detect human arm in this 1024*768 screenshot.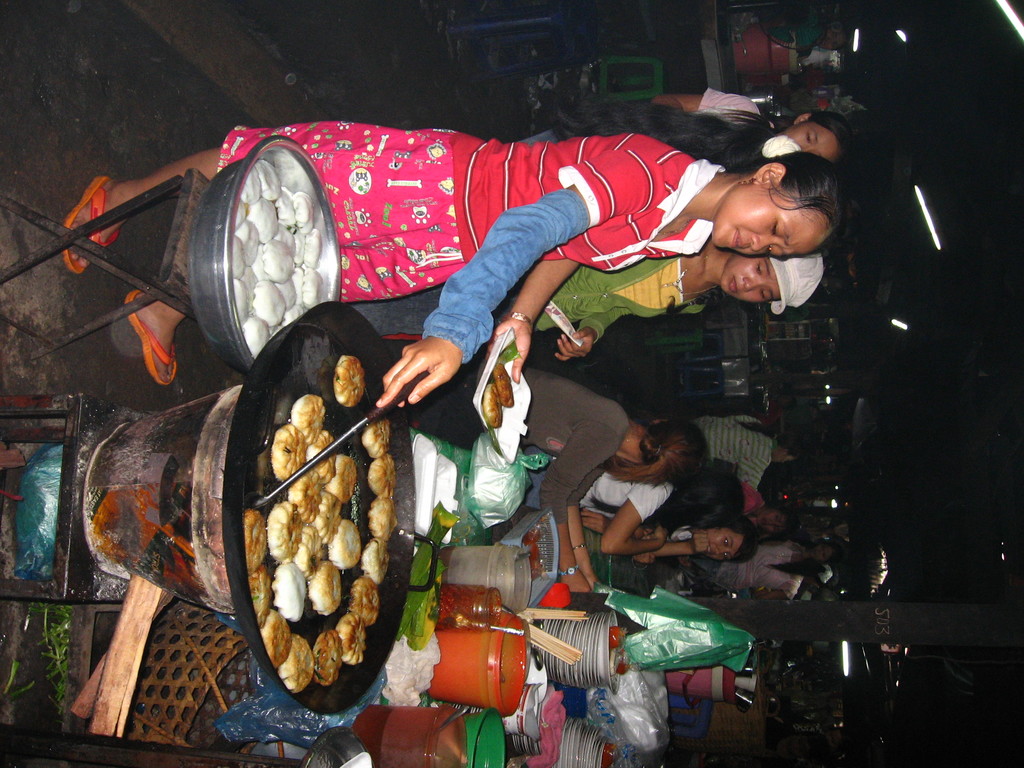
Detection: box=[380, 152, 645, 413].
